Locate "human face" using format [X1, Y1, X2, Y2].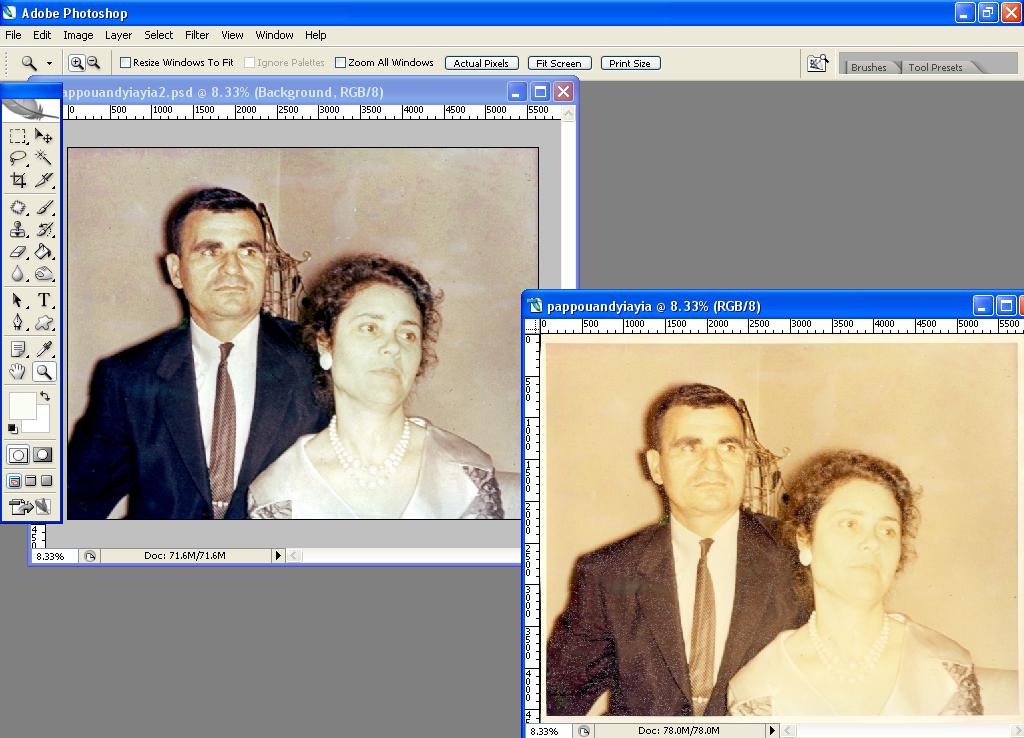
[818, 479, 900, 602].
